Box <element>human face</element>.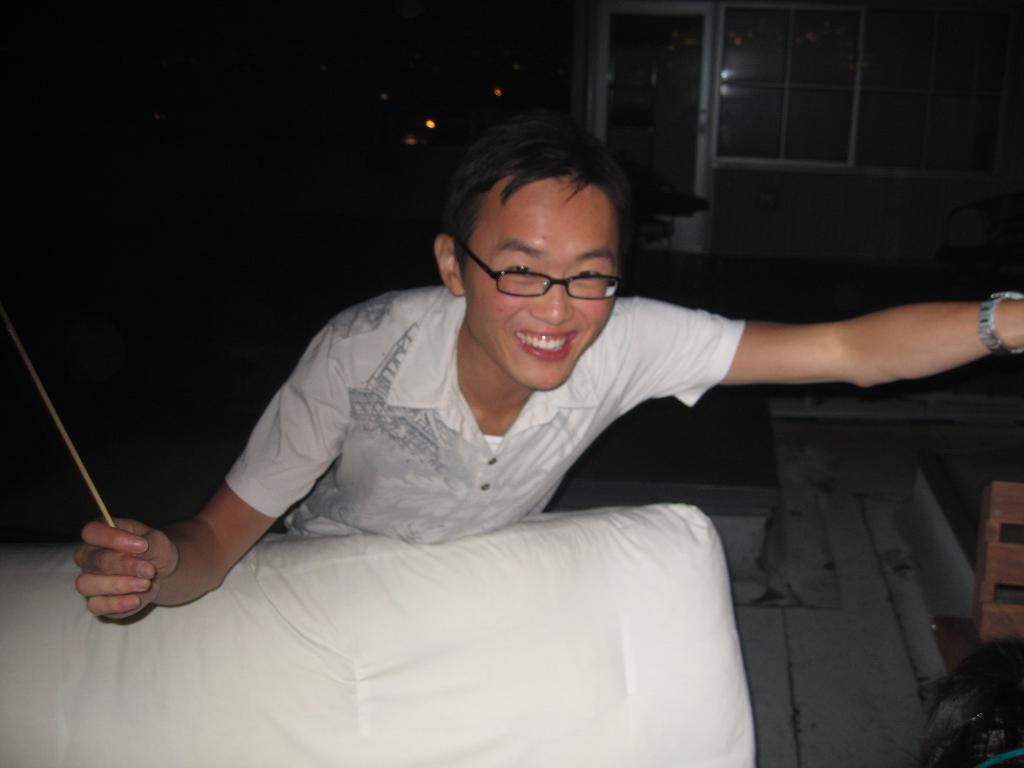
<region>465, 175, 612, 390</region>.
